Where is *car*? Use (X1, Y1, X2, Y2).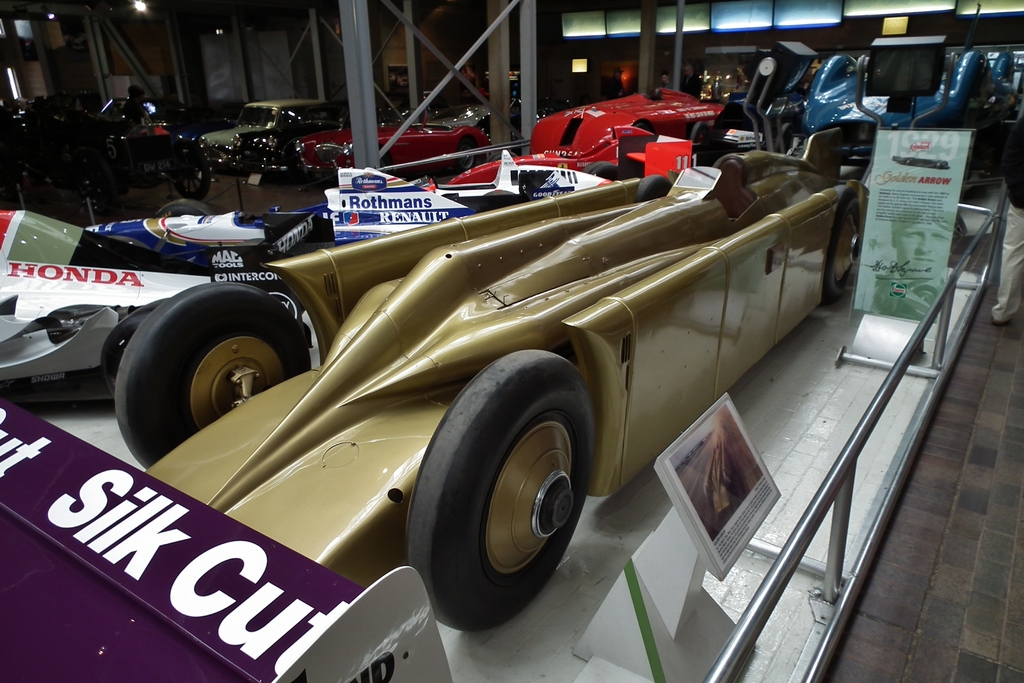
(707, 40, 822, 183).
